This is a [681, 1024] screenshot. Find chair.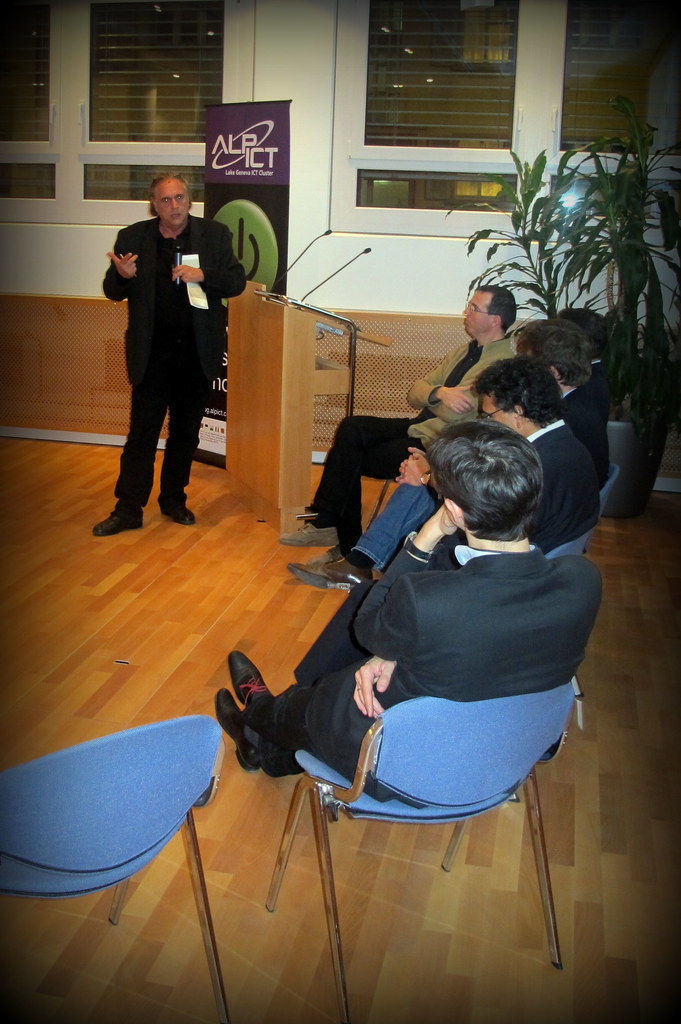
Bounding box: detection(0, 714, 234, 1023).
